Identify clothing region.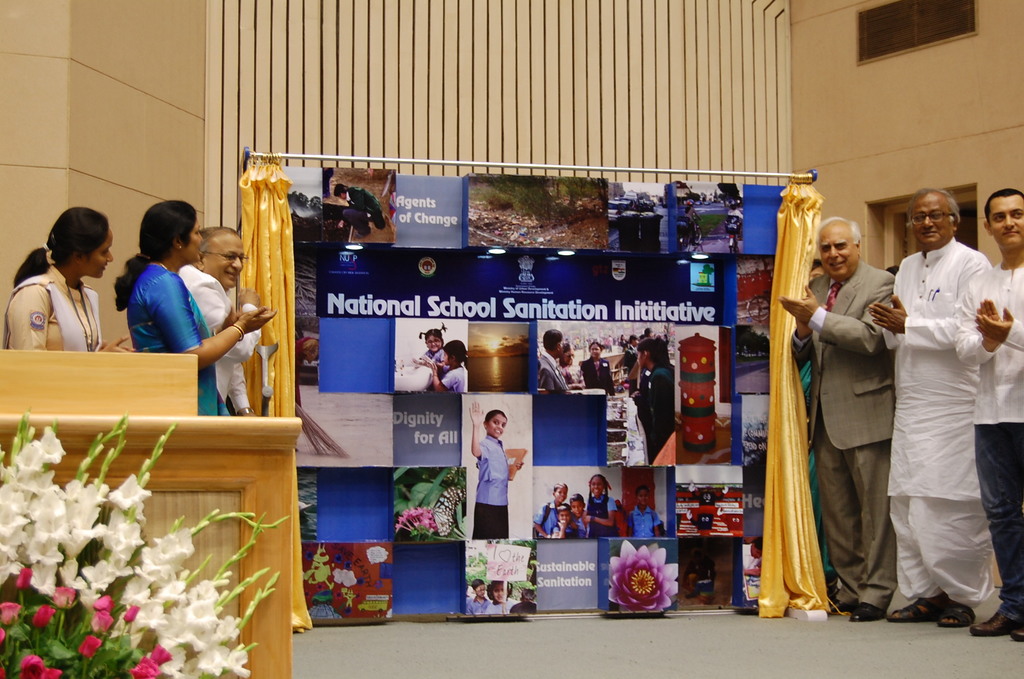
Region: pyautogui.locateOnScreen(341, 186, 385, 229).
